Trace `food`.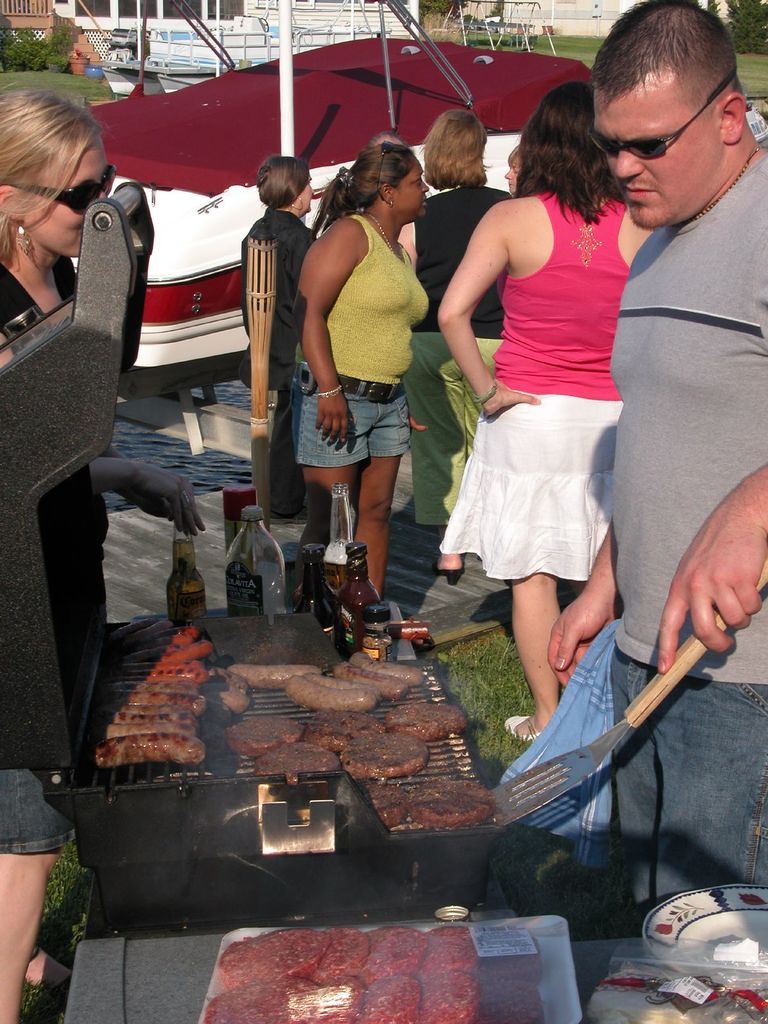
Traced to x1=338, y1=728, x2=428, y2=780.
